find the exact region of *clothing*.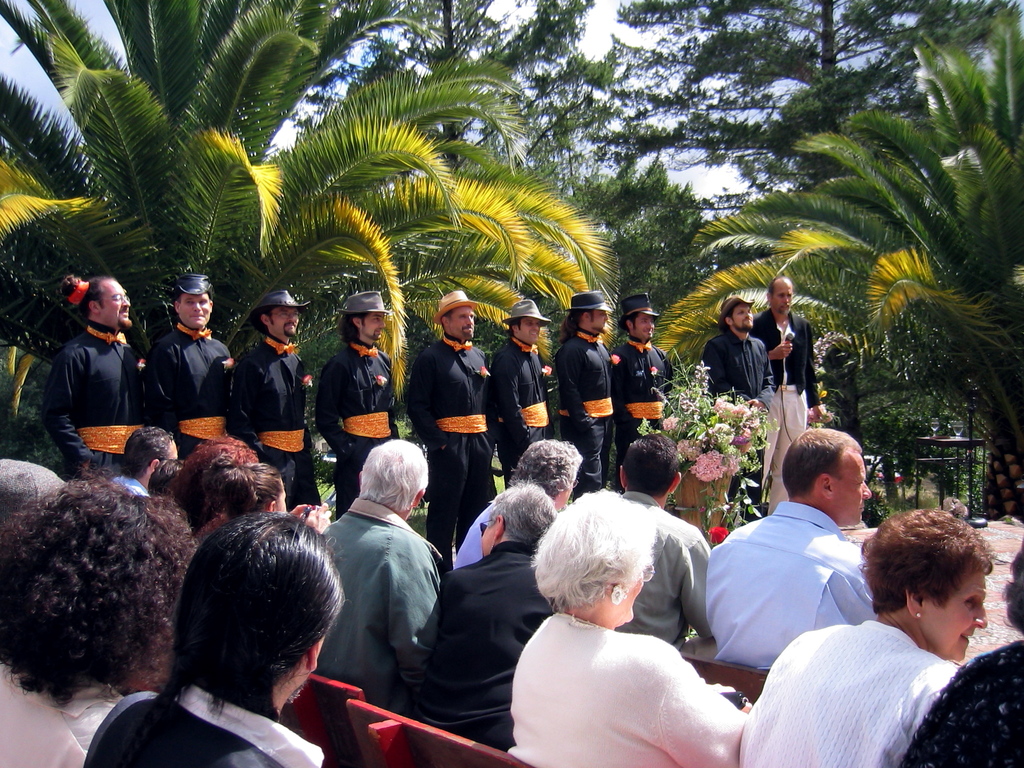
Exact region: (left=508, top=612, right=751, bottom=767).
